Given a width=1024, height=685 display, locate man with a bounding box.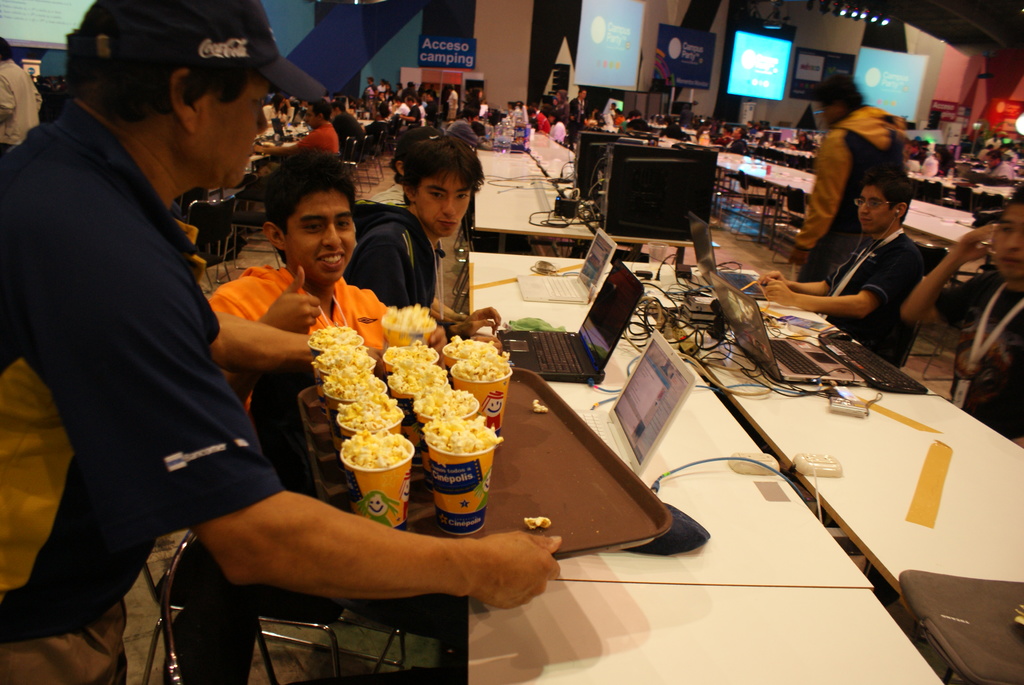
Located: box(344, 137, 508, 362).
